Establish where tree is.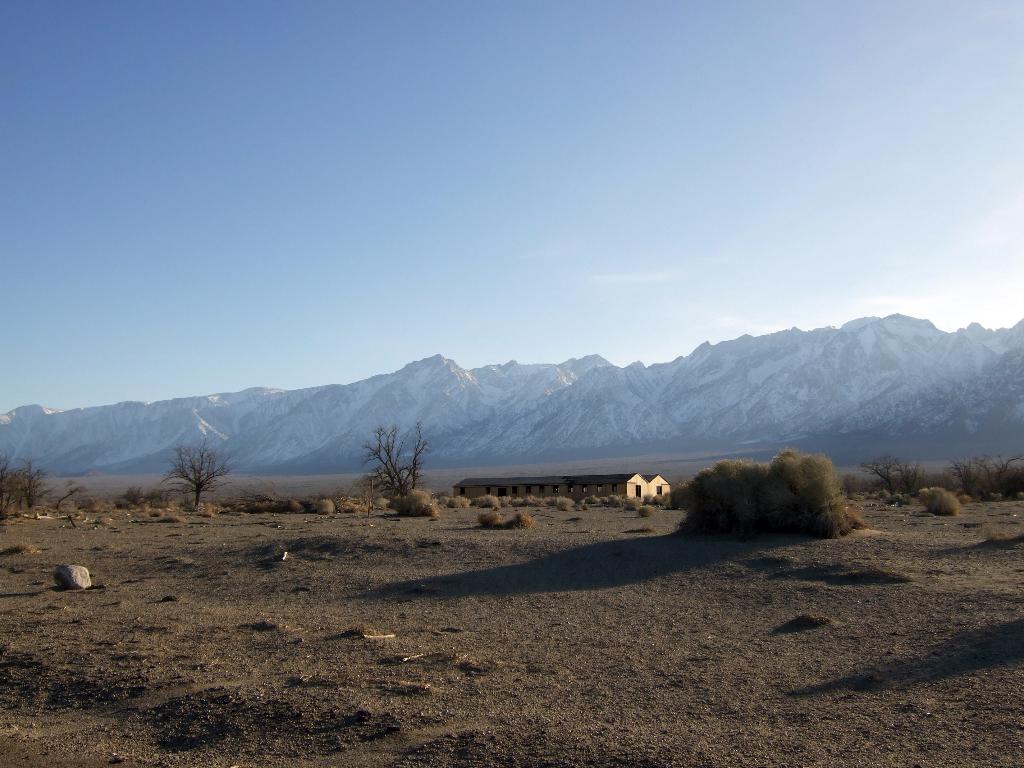
Established at Rect(858, 451, 899, 505).
